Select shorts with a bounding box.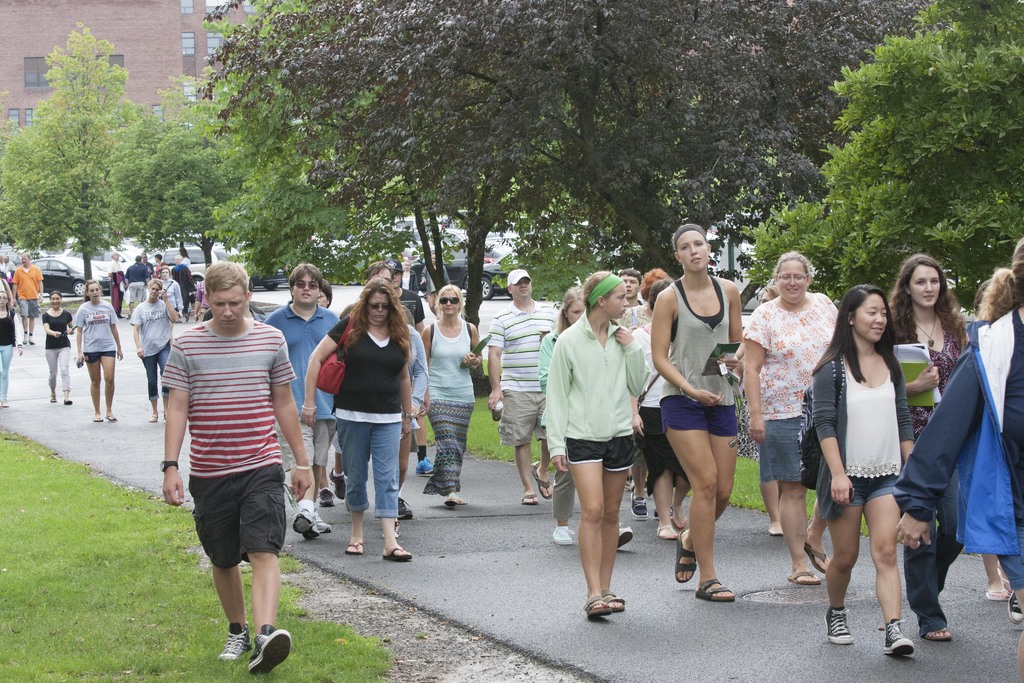
{"left": 660, "top": 397, "right": 740, "bottom": 436}.
